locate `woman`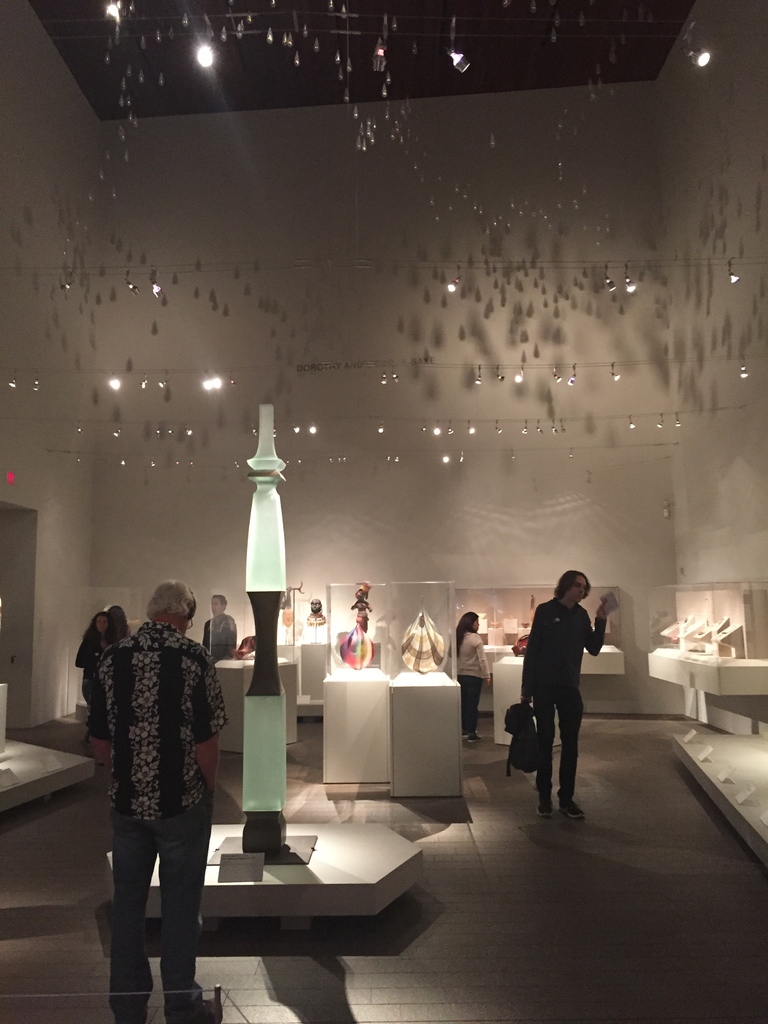
bbox=(447, 612, 490, 741)
